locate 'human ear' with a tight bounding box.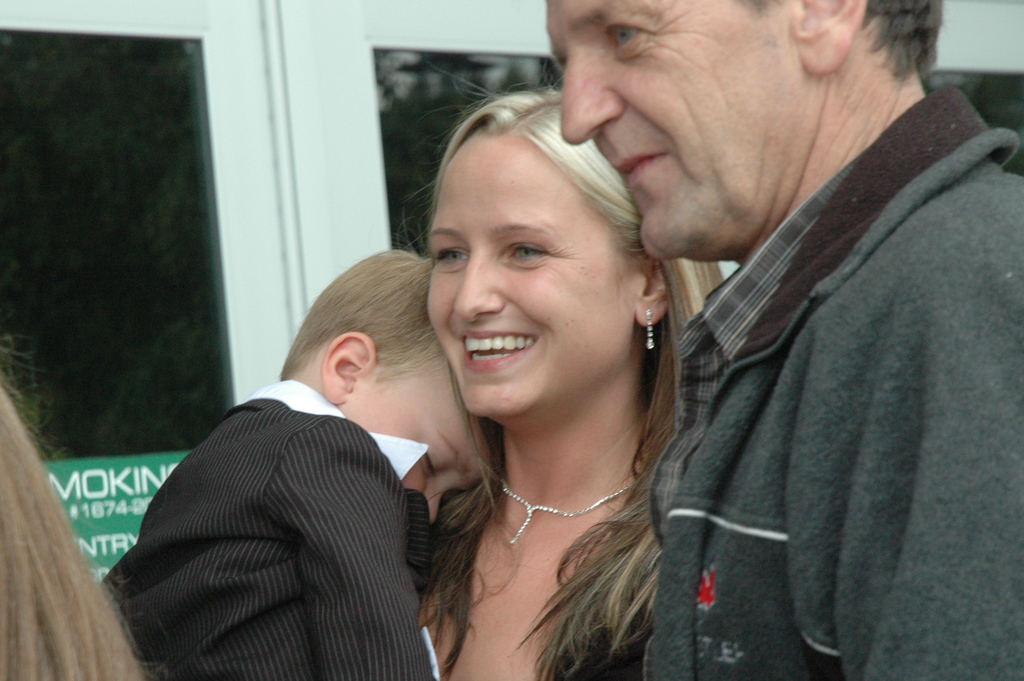
637:254:667:325.
